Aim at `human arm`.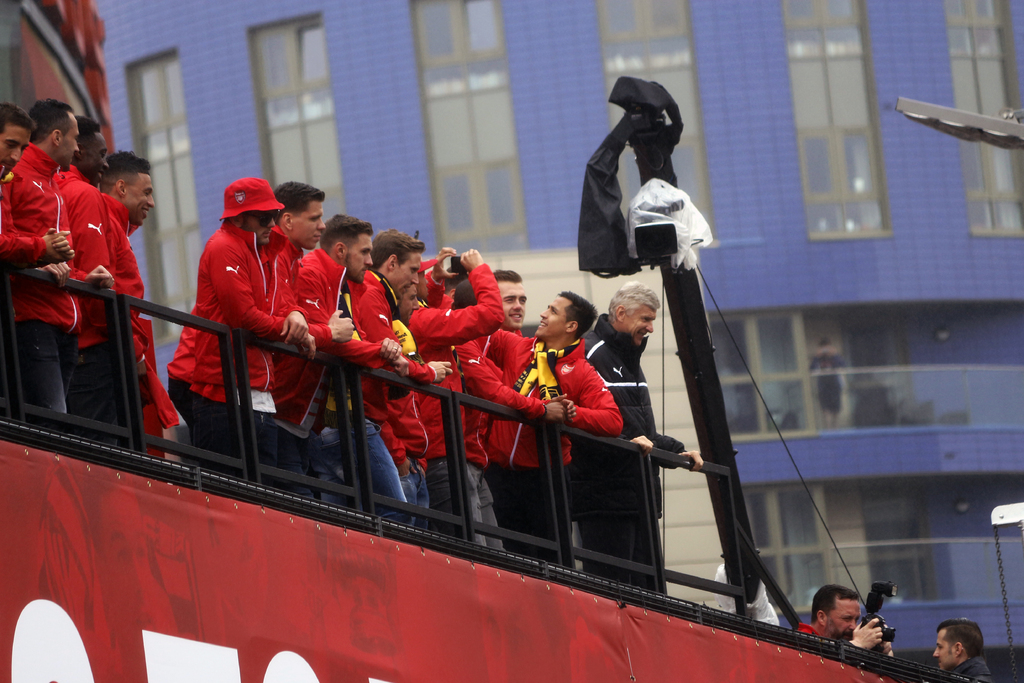
Aimed at region(209, 236, 317, 362).
